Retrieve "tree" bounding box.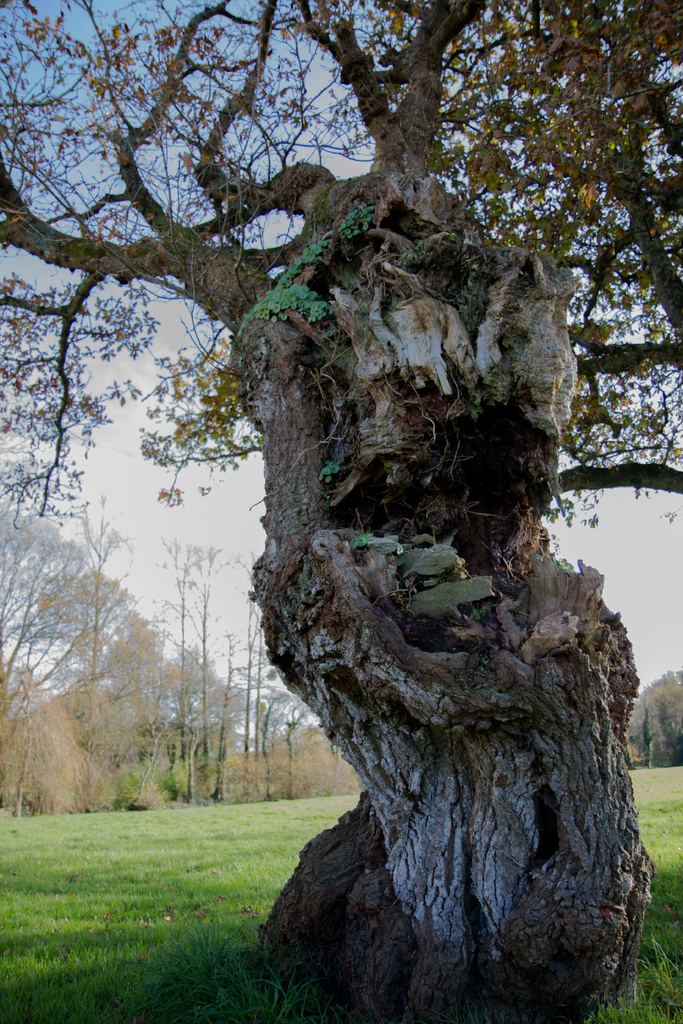
Bounding box: box=[625, 672, 682, 760].
